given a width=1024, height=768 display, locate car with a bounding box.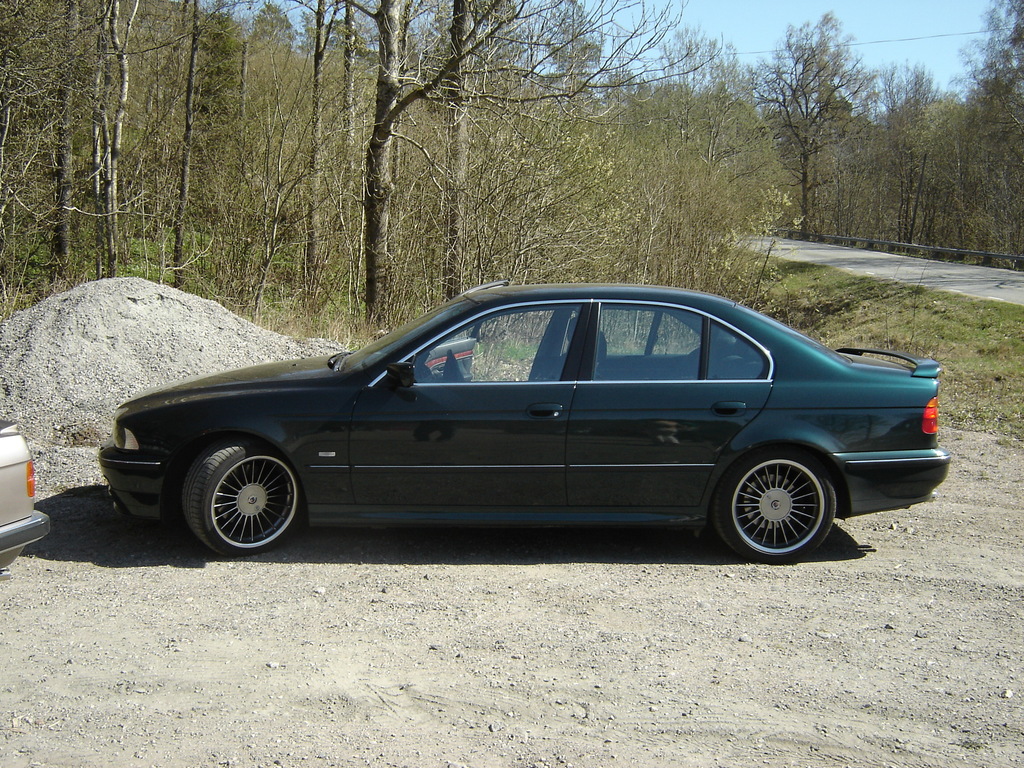
Located: Rect(0, 415, 51, 573).
